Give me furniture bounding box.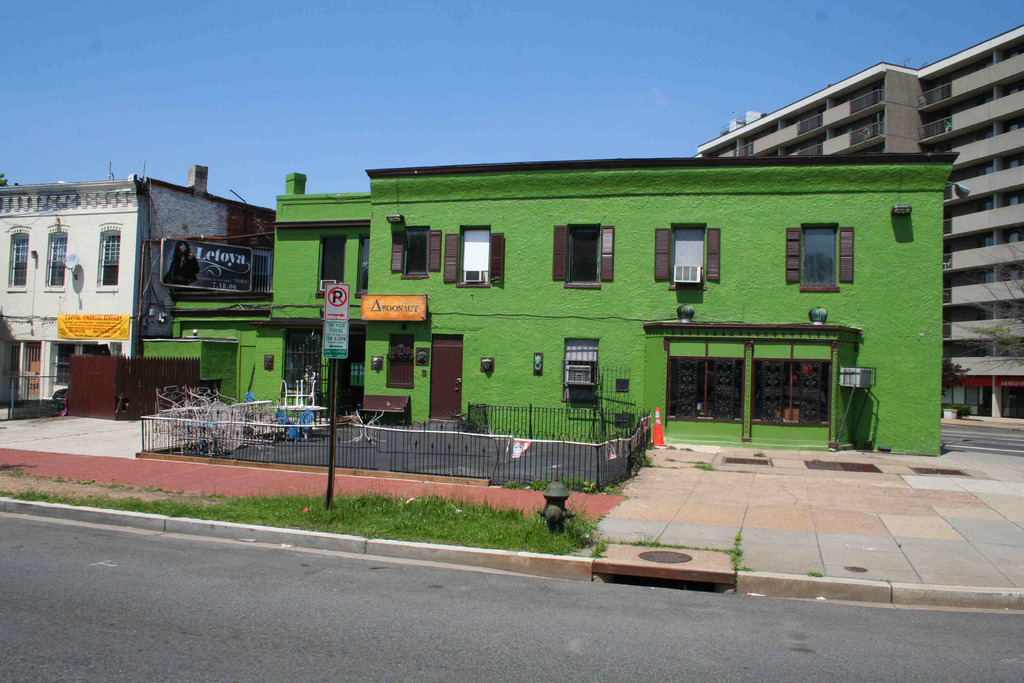
x1=363, y1=395, x2=413, y2=424.
